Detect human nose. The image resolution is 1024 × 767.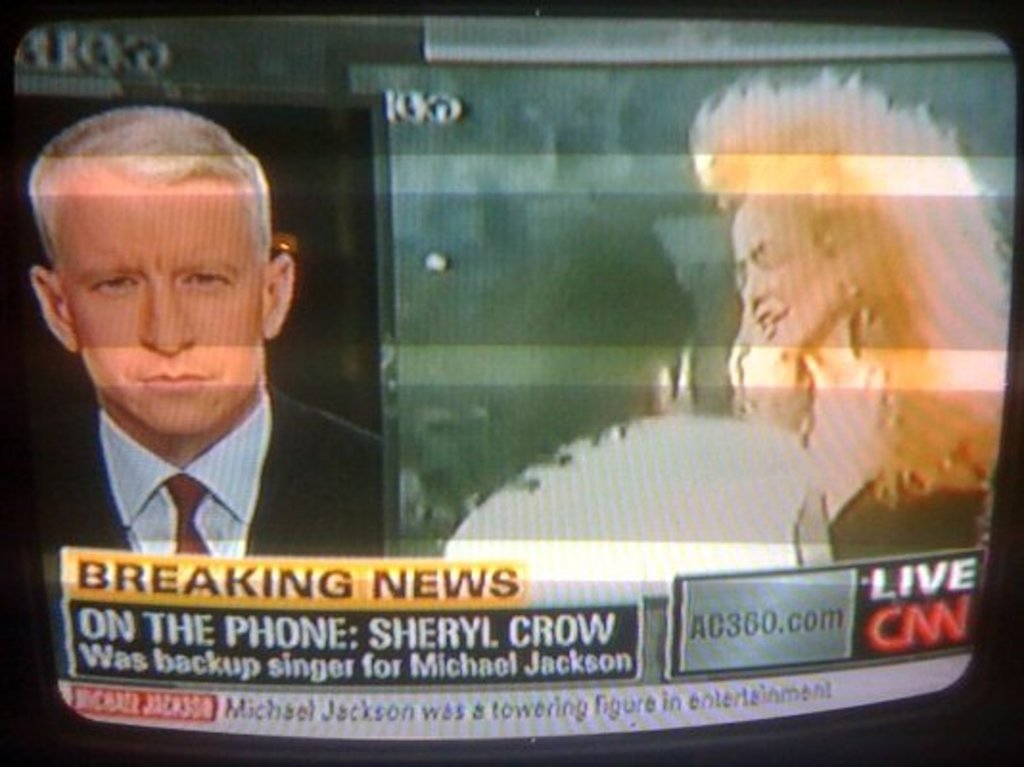
[left=742, top=259, right=773, bottom=305].
